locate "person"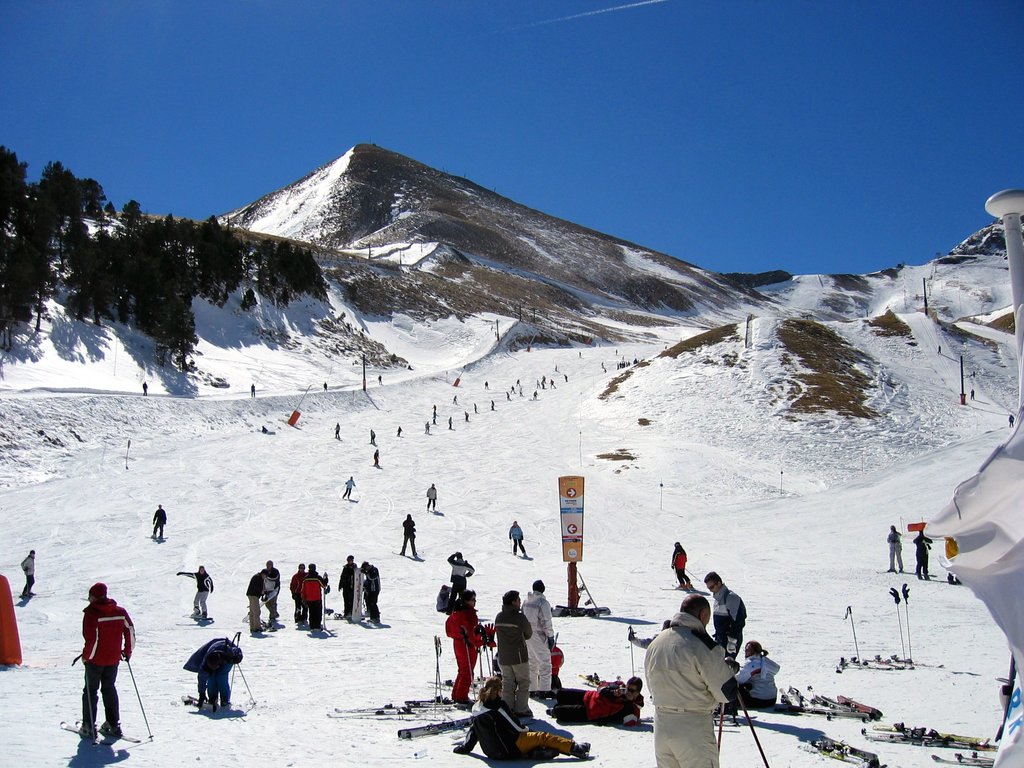
(x1=550, y1=378, x2=554, y2=386)
